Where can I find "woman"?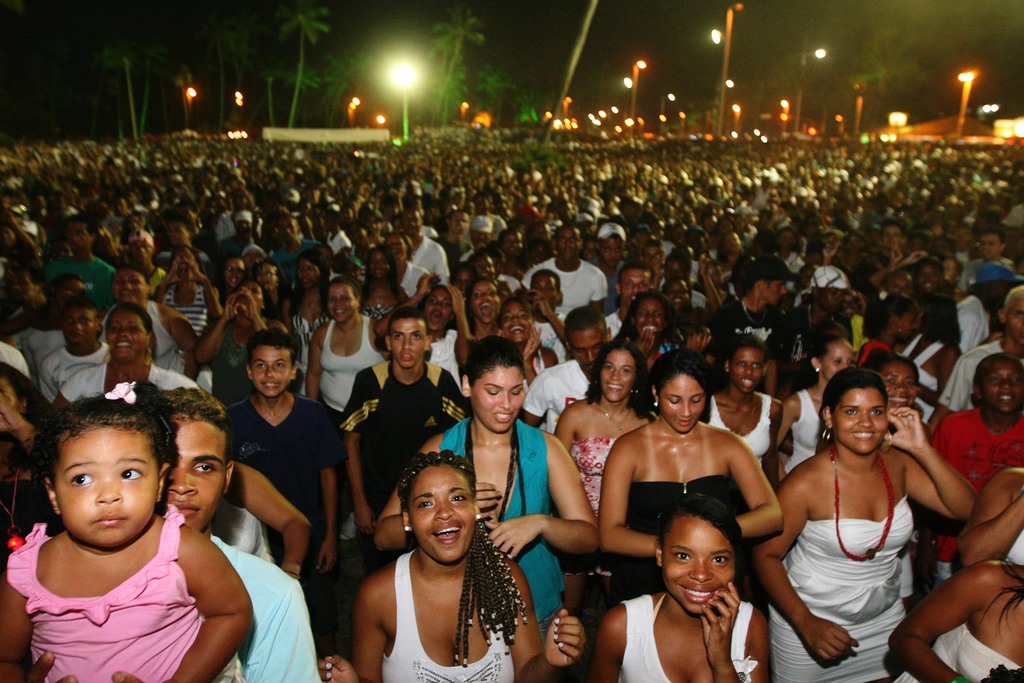
You can find it at bbox=(713, 252, 803, 368).
